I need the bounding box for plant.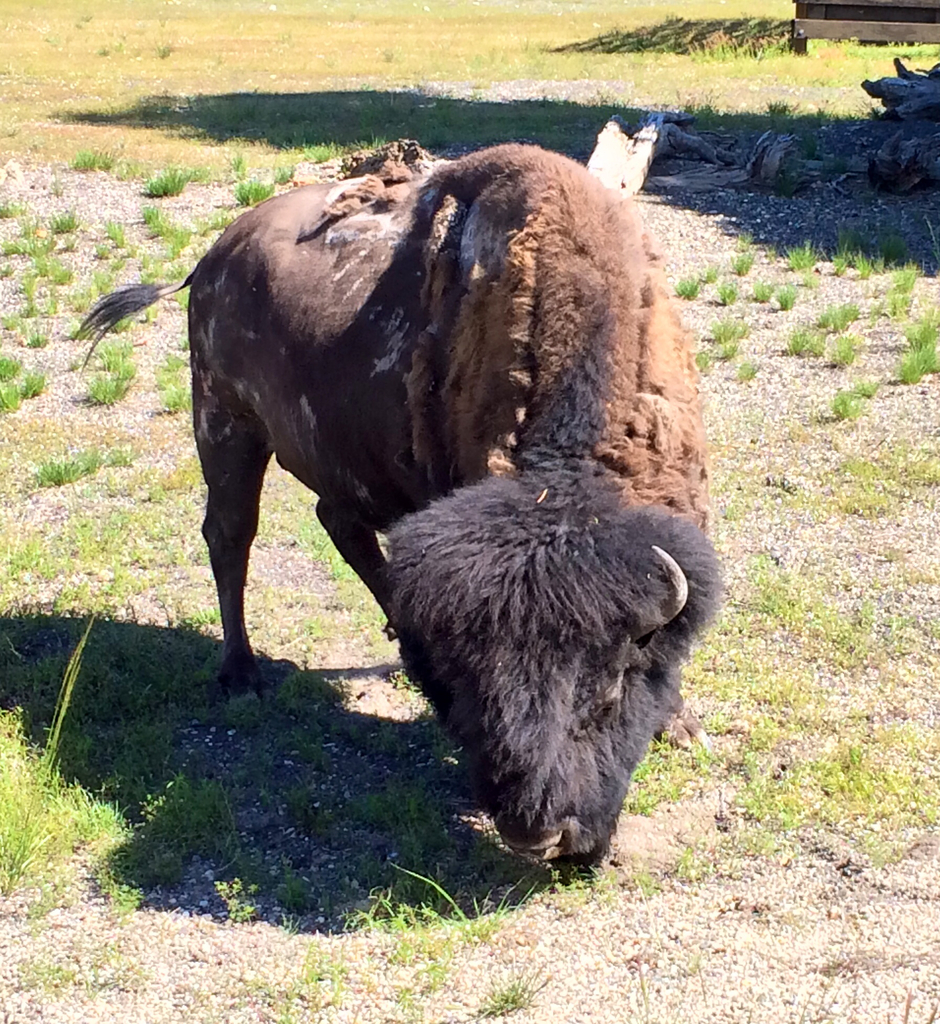
Here it is: box=[853, 378, 877, 397].
